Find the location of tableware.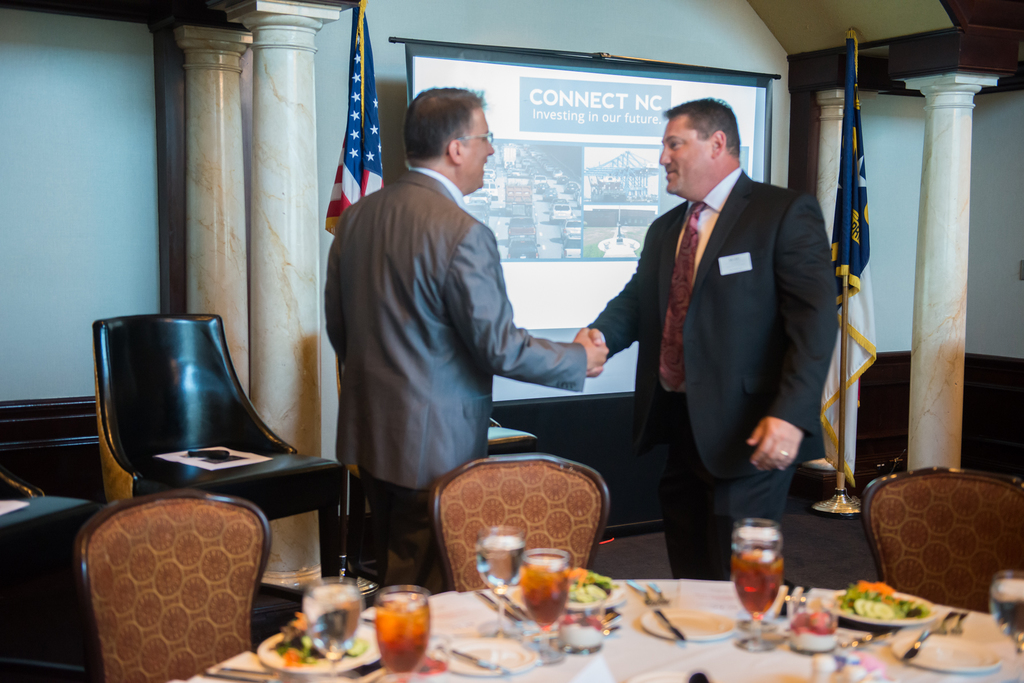
Location: pyautogui.locateOnScreen(476, 588, 528, 624).
